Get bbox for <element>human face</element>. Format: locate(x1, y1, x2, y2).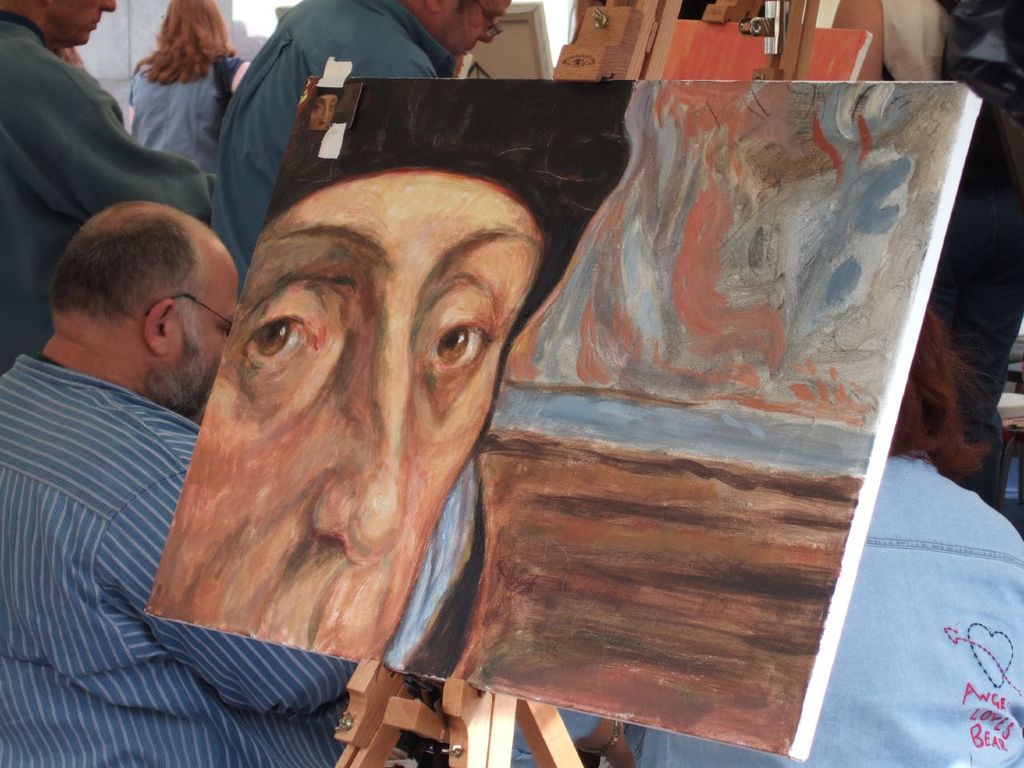
locate(141, 170, 542, 661).
